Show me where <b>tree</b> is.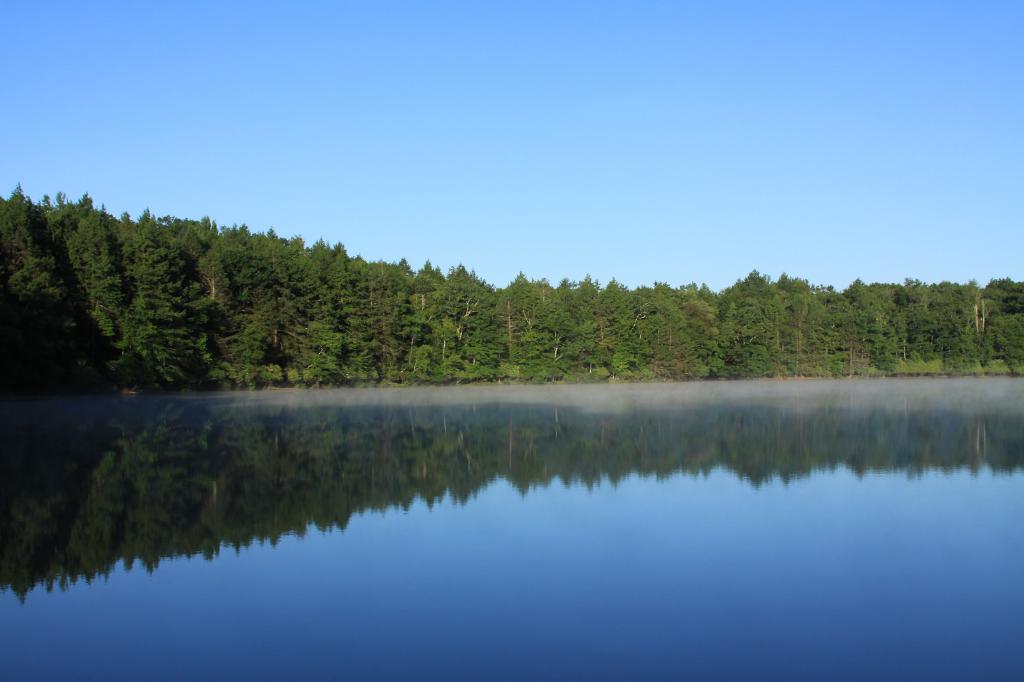
<b>tree</b> is at <box>913,278,959,354</box>.
